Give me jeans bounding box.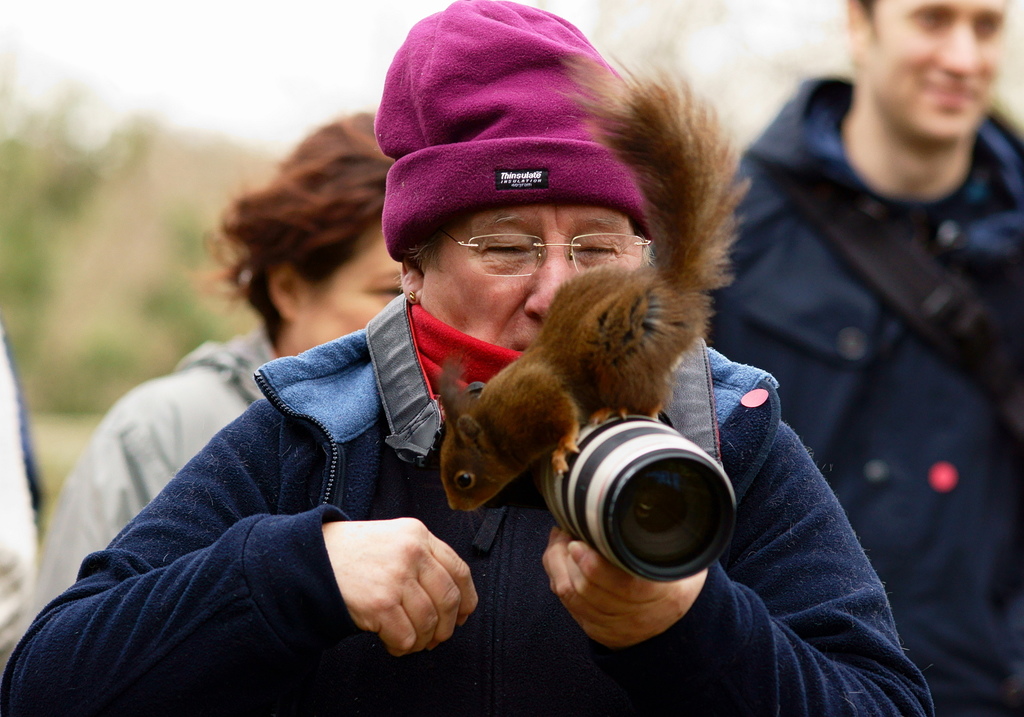
{"x1": 9, "y1": 334, "x2": 934, "y2": 716}.
